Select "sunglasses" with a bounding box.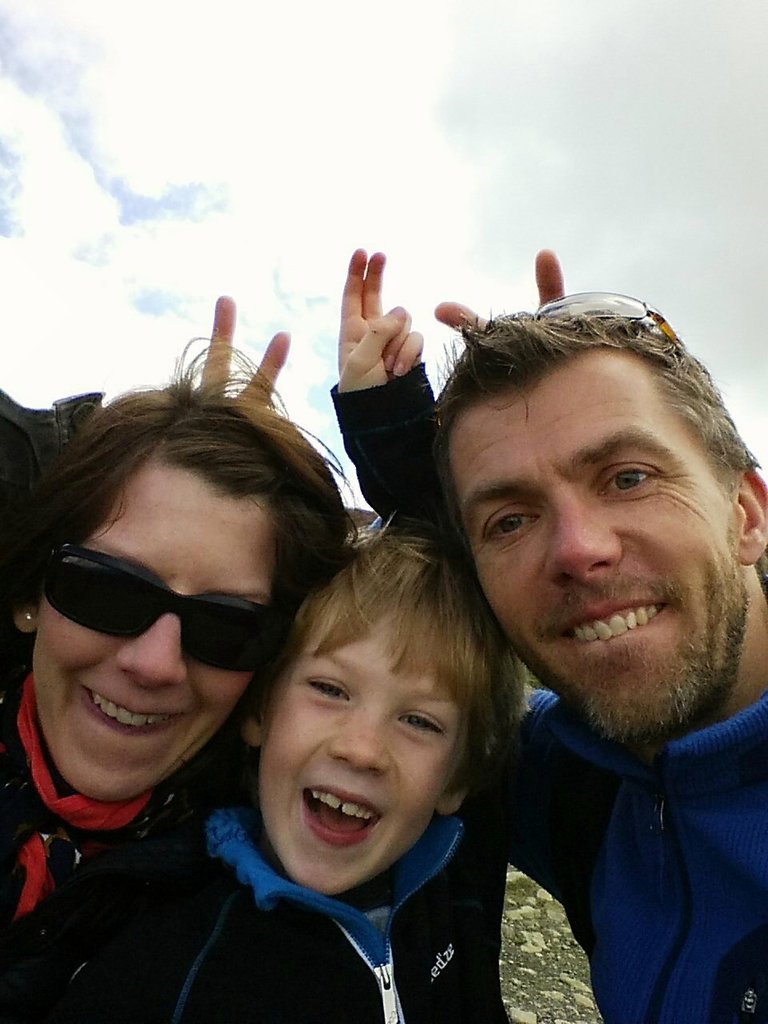
{"left": 531, "top": 288, "right": 682, "bottom": 341}.
